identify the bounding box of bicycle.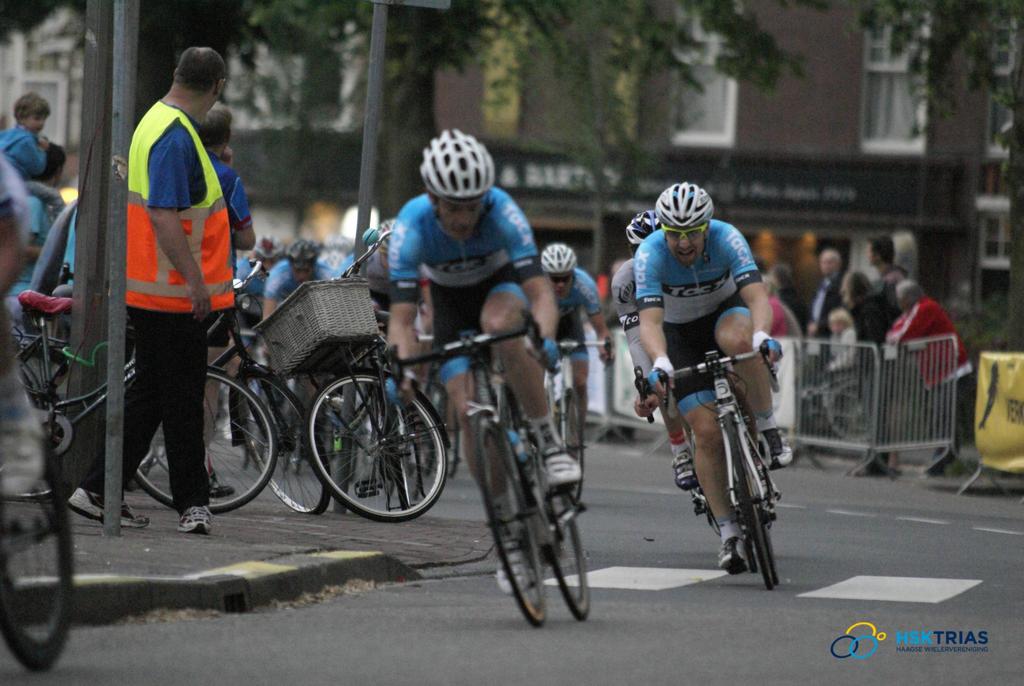
800 362 884 445.
